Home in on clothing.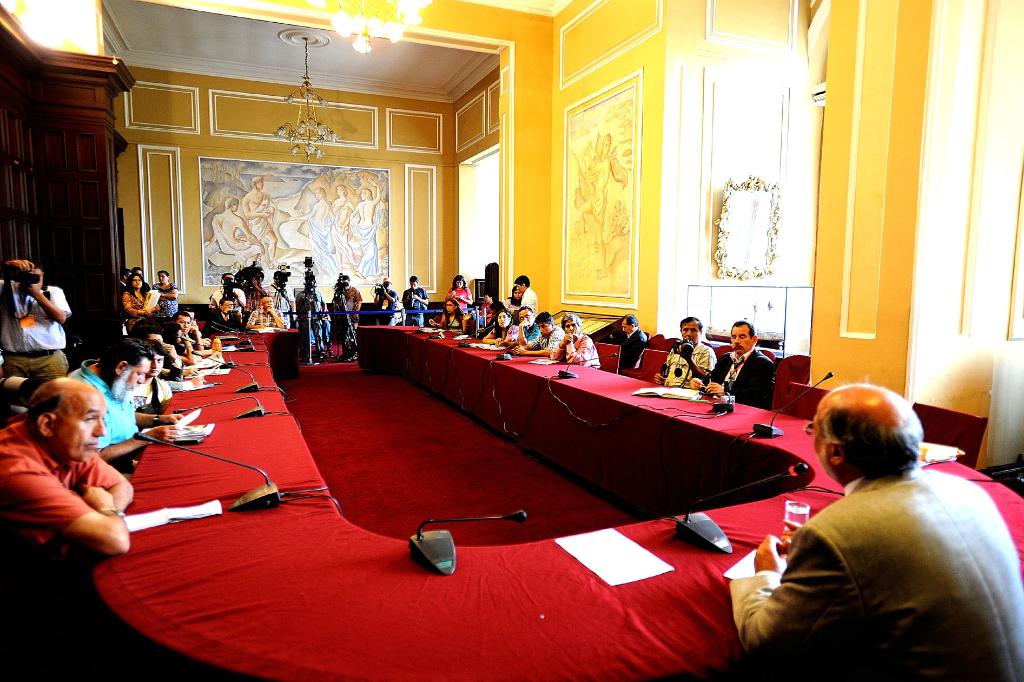
Homed in at 0:413:124:583.
